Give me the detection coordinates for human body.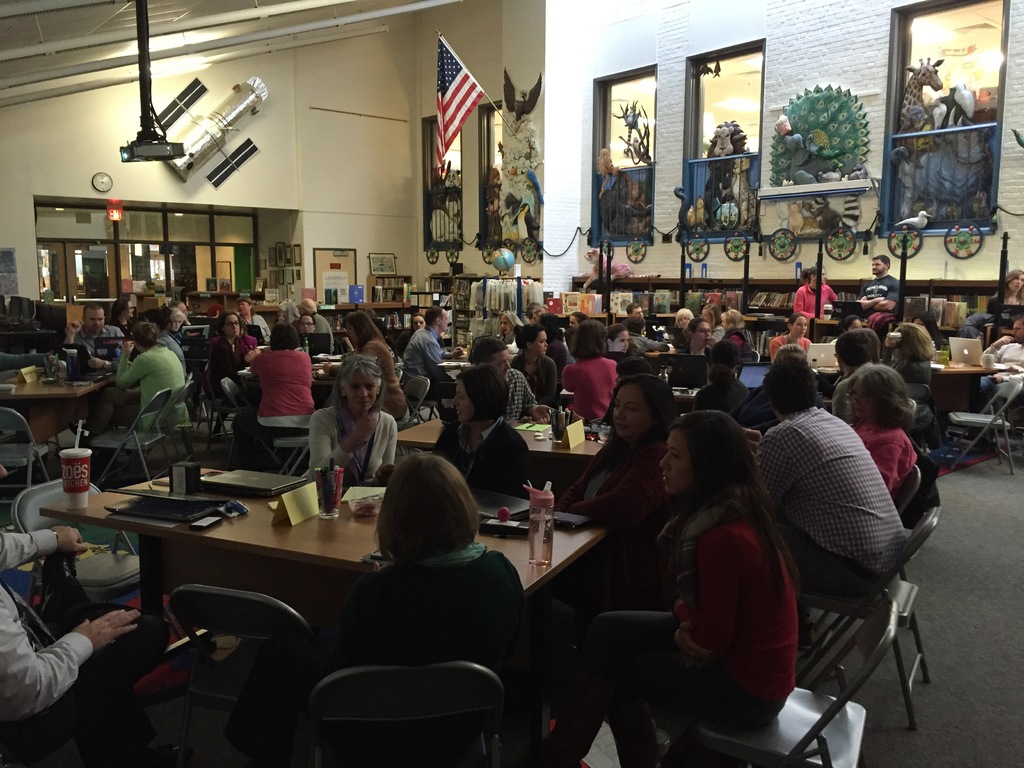
(left=831, top=376, right=858, bottom=415).
